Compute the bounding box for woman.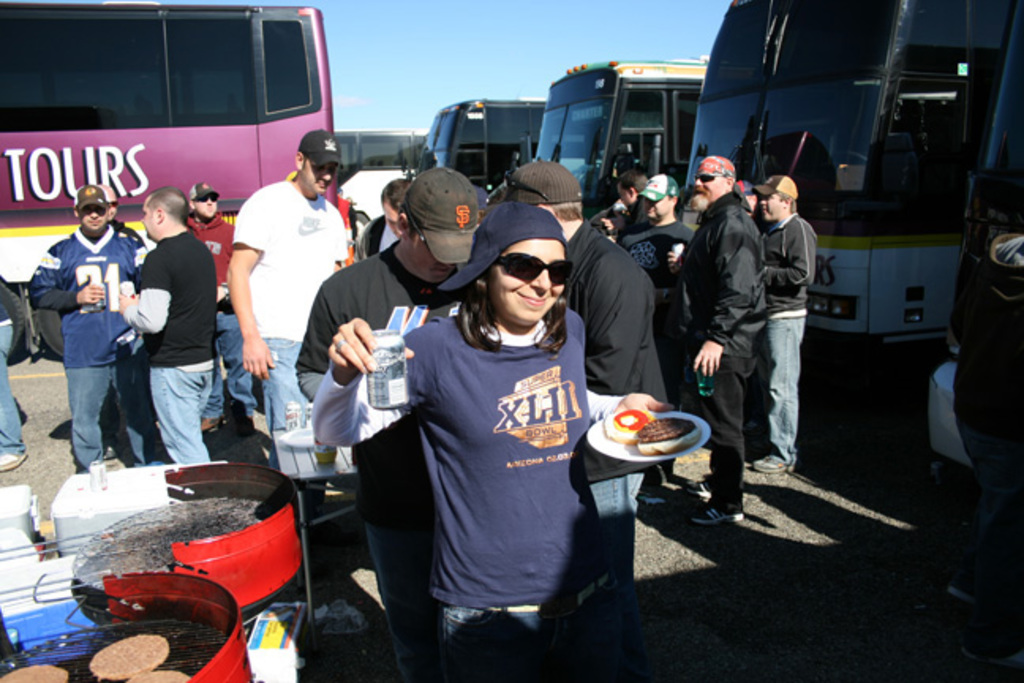
371/172/626/672.
